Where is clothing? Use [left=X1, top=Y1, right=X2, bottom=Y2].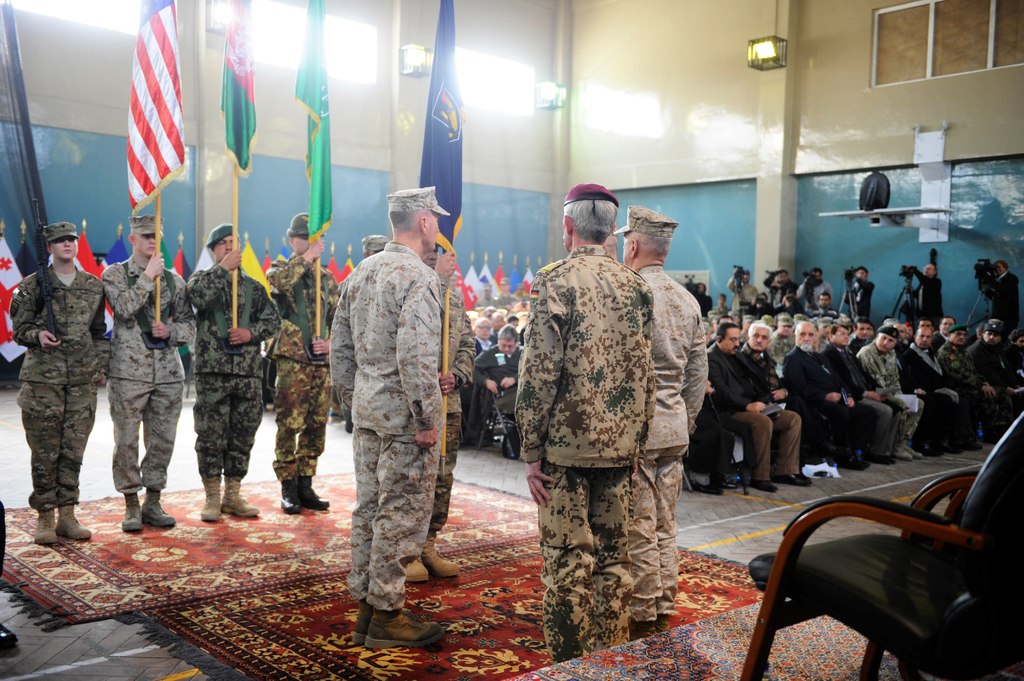
[left=977, top=349, right=1023, bottom=445].
